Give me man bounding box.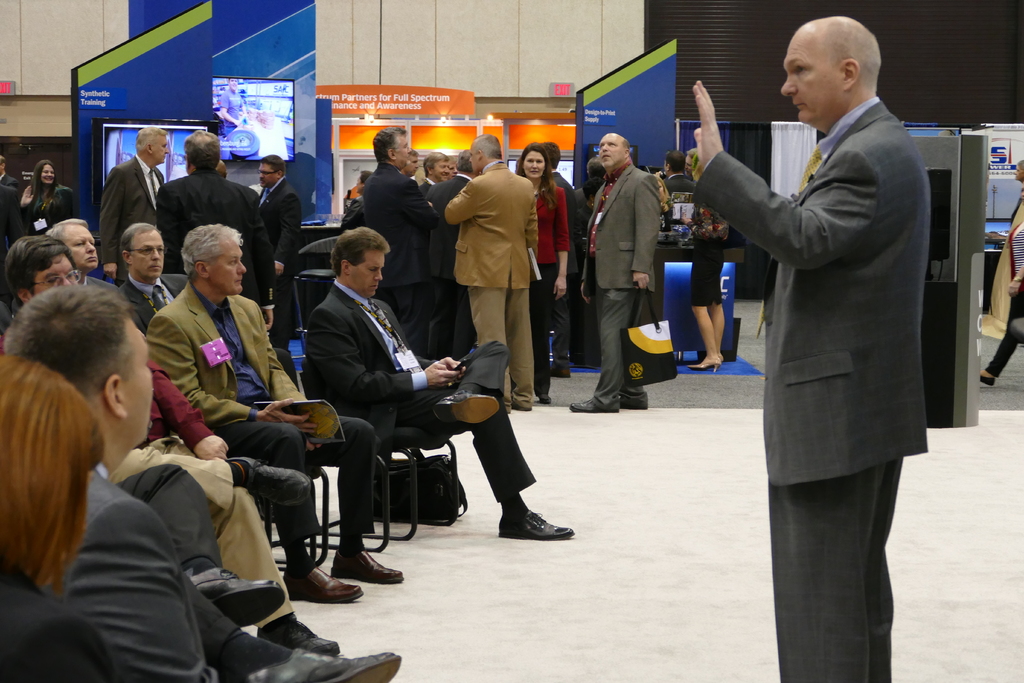
[156, 127, 273, 332].
